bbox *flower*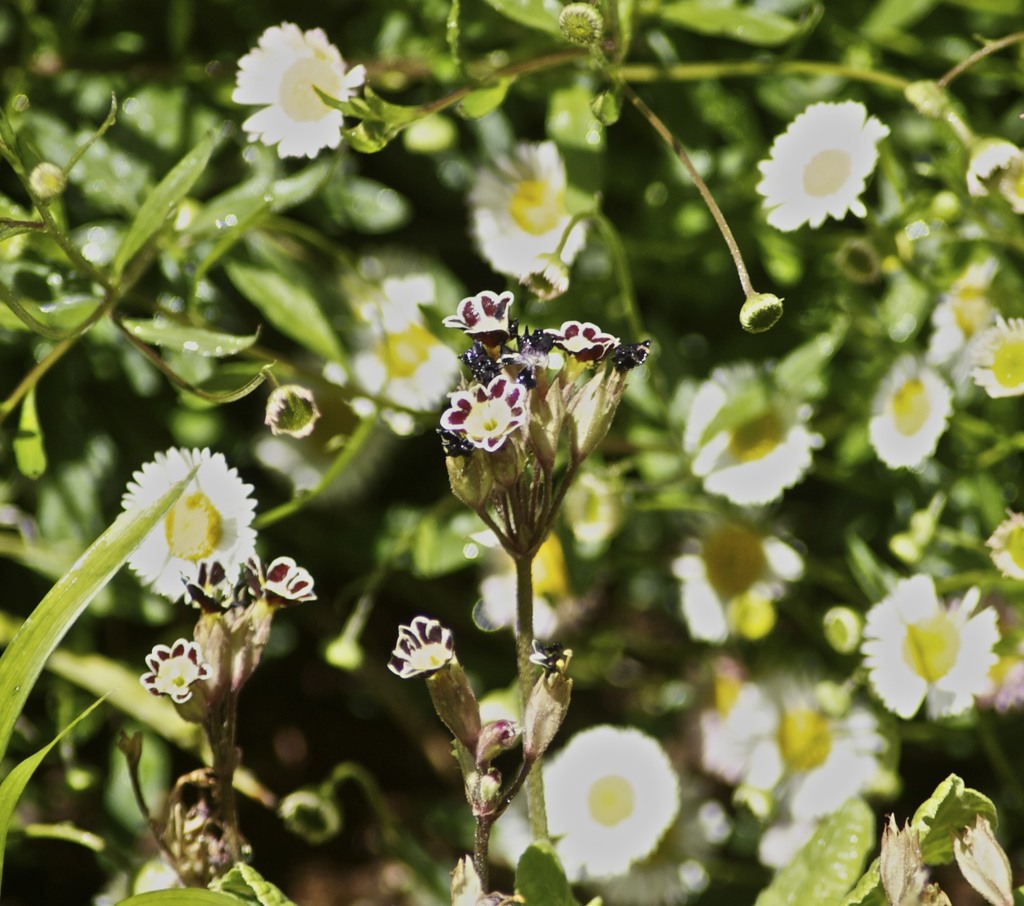
box(116, 452, 260, 608)
